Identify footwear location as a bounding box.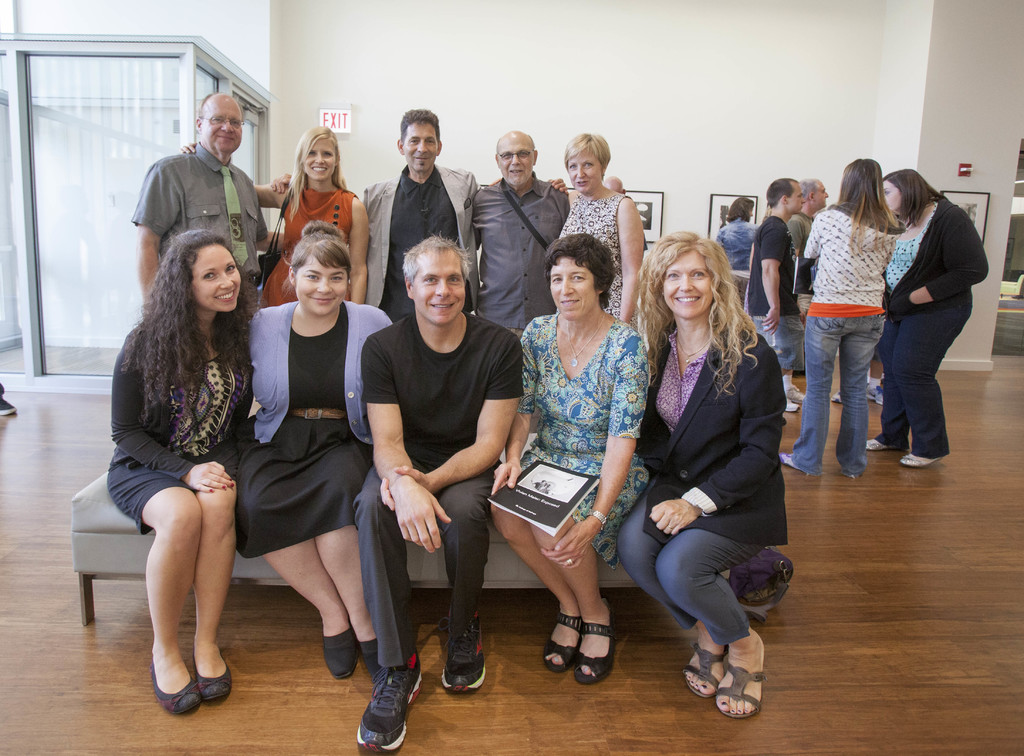
box(192, 647, 231, 704).
